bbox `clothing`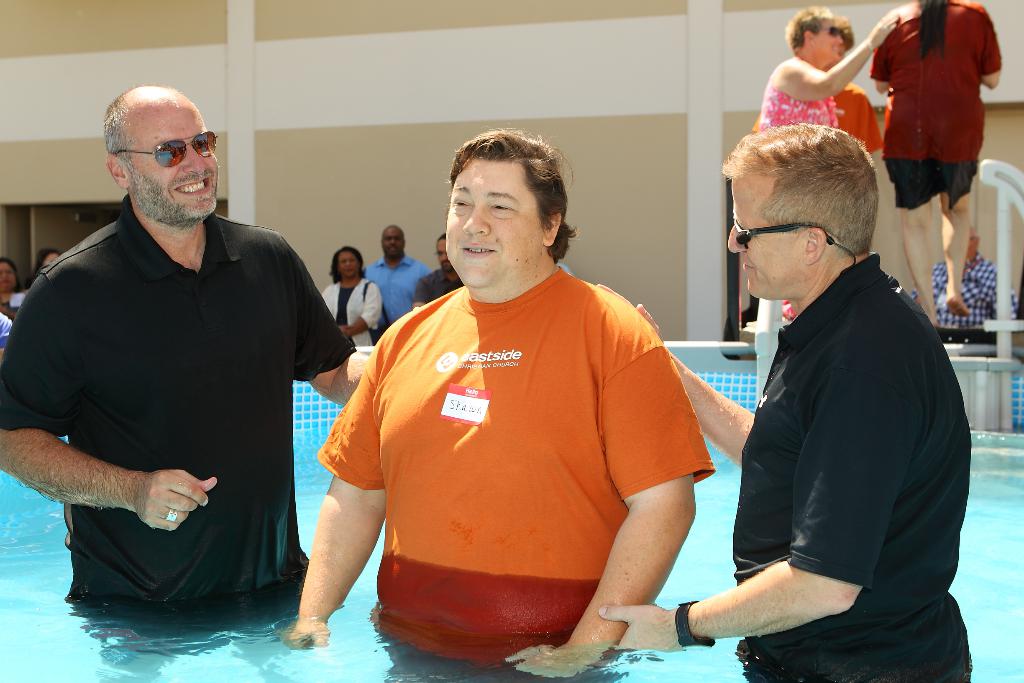
box(868, 0, 1006, 211)
